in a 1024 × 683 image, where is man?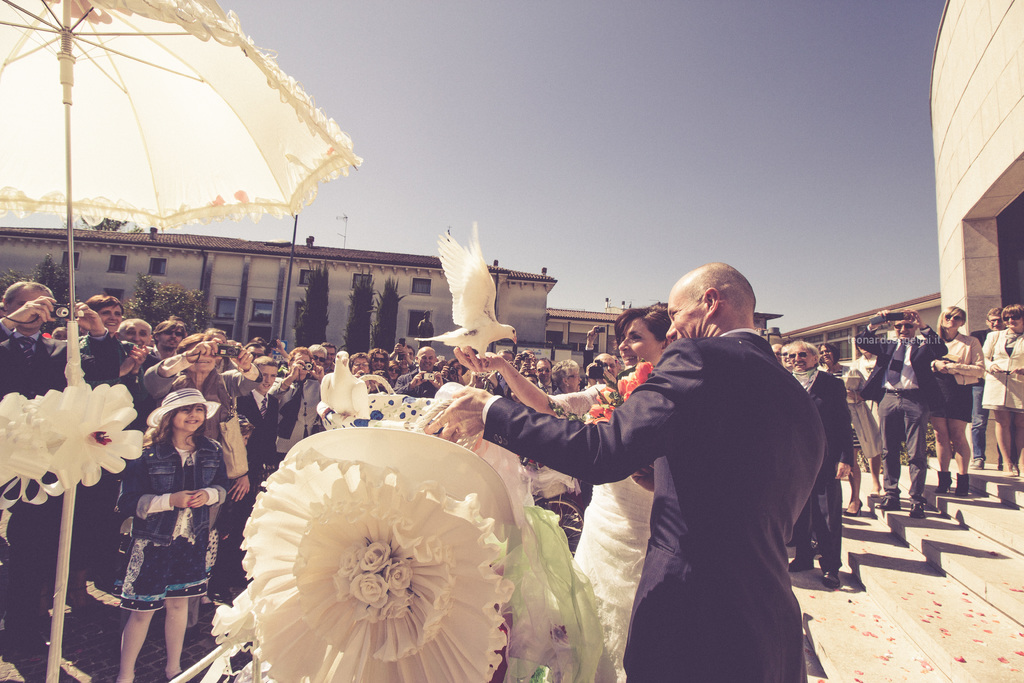
{"left": 971, "top": 307, "right": 1012, "bottom": 467}.
